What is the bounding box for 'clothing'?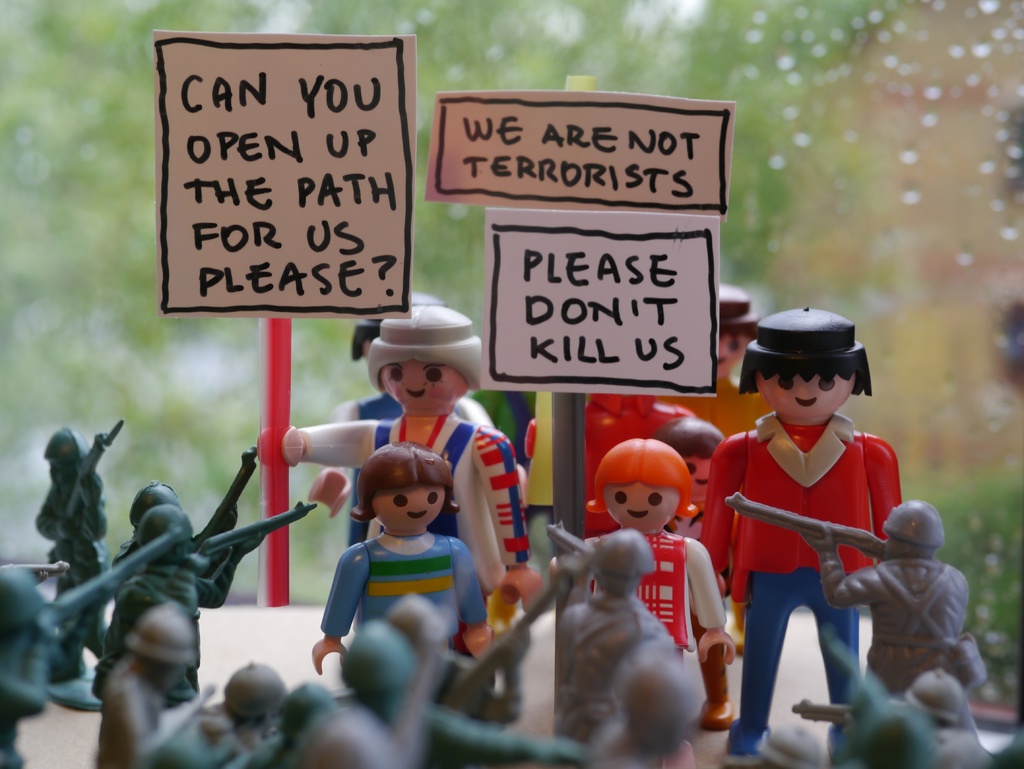
select_region(822, 553, 970, 692).
